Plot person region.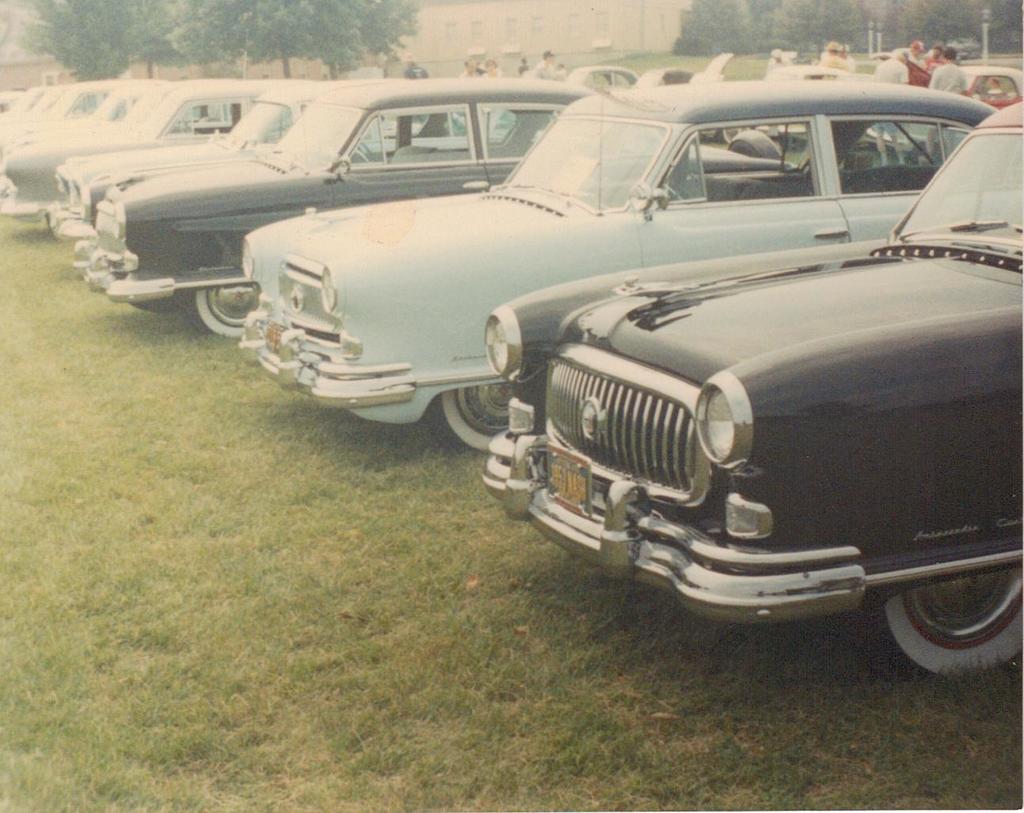
Plotted at bbox=[924, 44, 968, 100].
